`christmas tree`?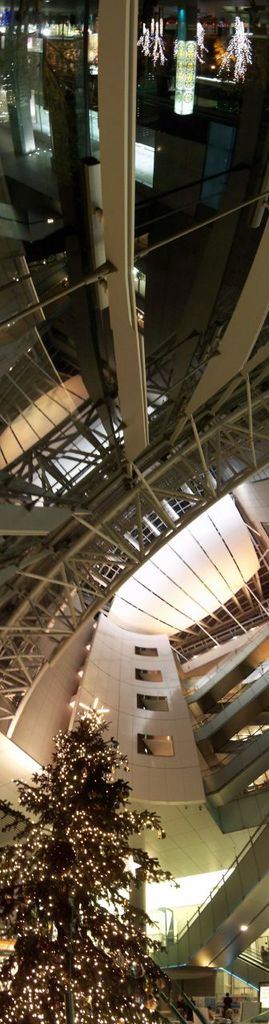
(x1=0, y1=691, x2=184, y2=1023)
